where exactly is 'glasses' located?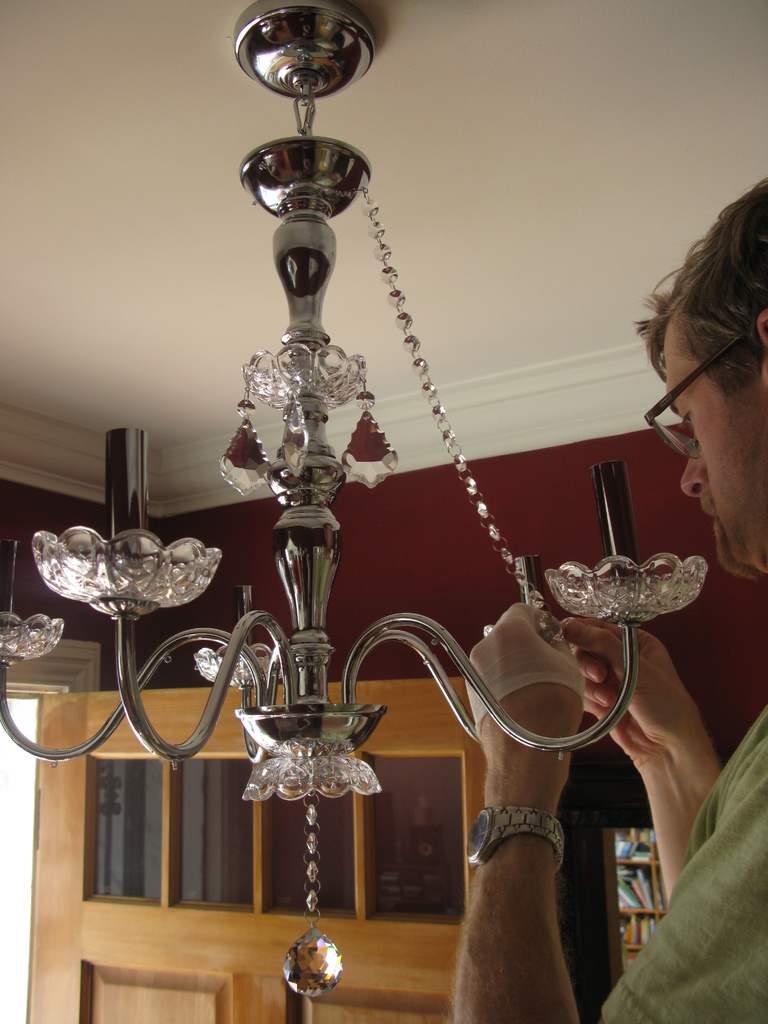
Its bounding box is BBox(643, 332, 741, 457).
